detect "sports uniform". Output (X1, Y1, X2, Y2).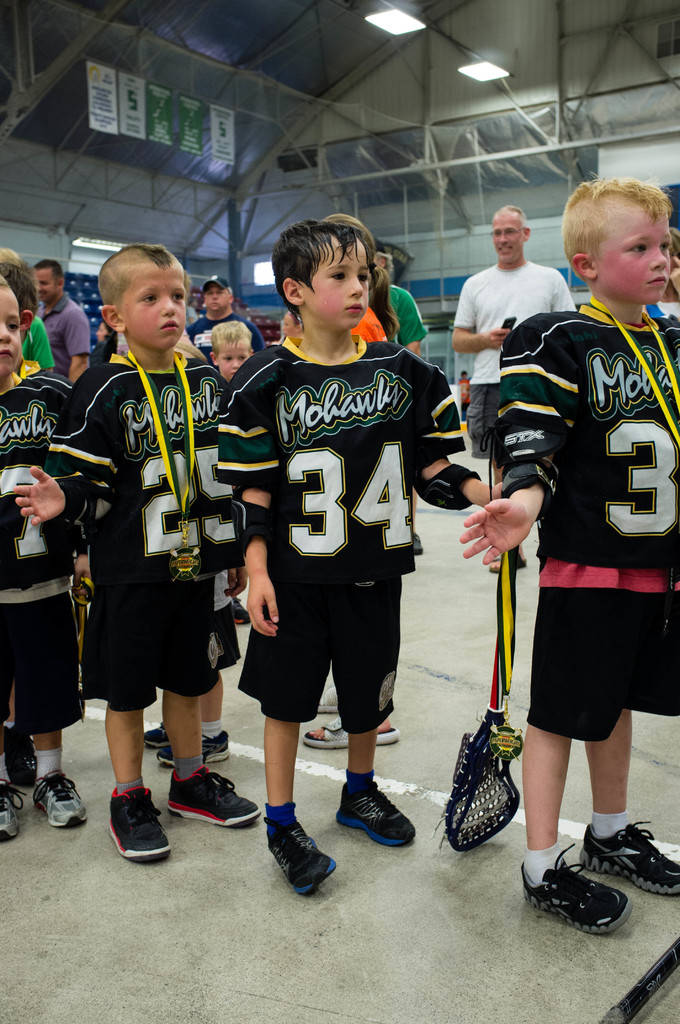
(211, 330, 467, 899).
